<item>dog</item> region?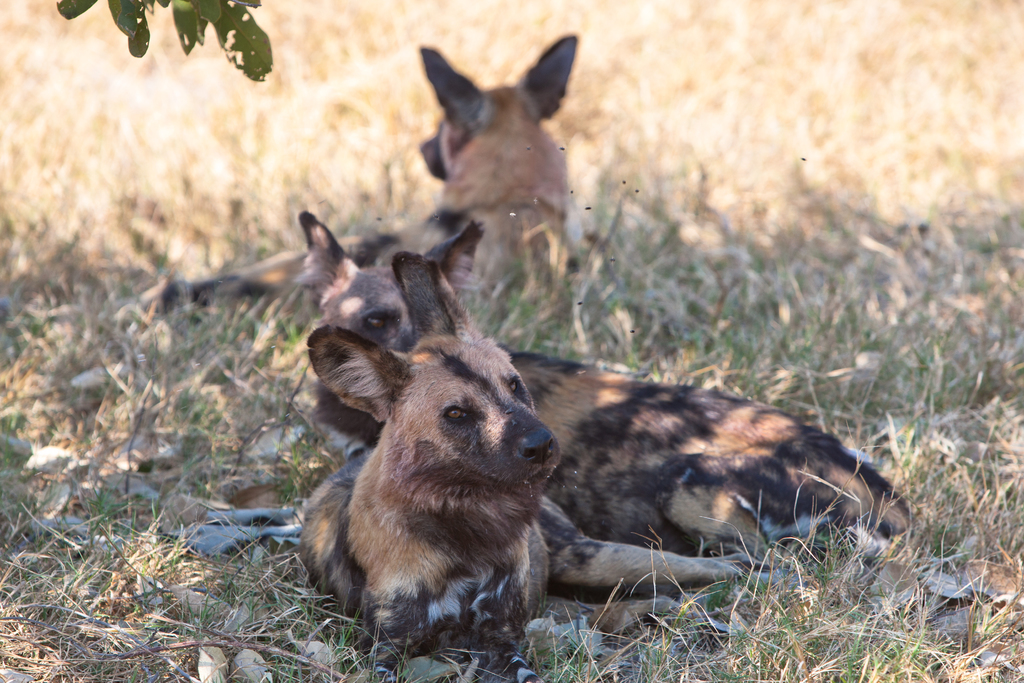
box(304, 249, 750, 682)
